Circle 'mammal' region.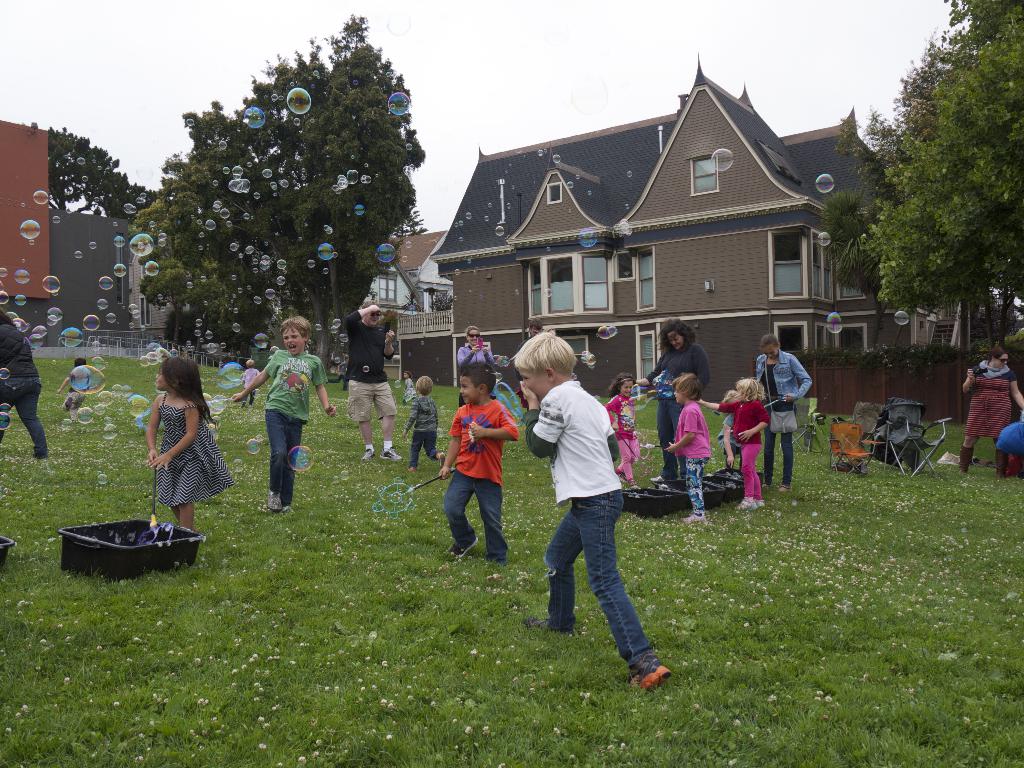
Region: 396,373,416,407.
